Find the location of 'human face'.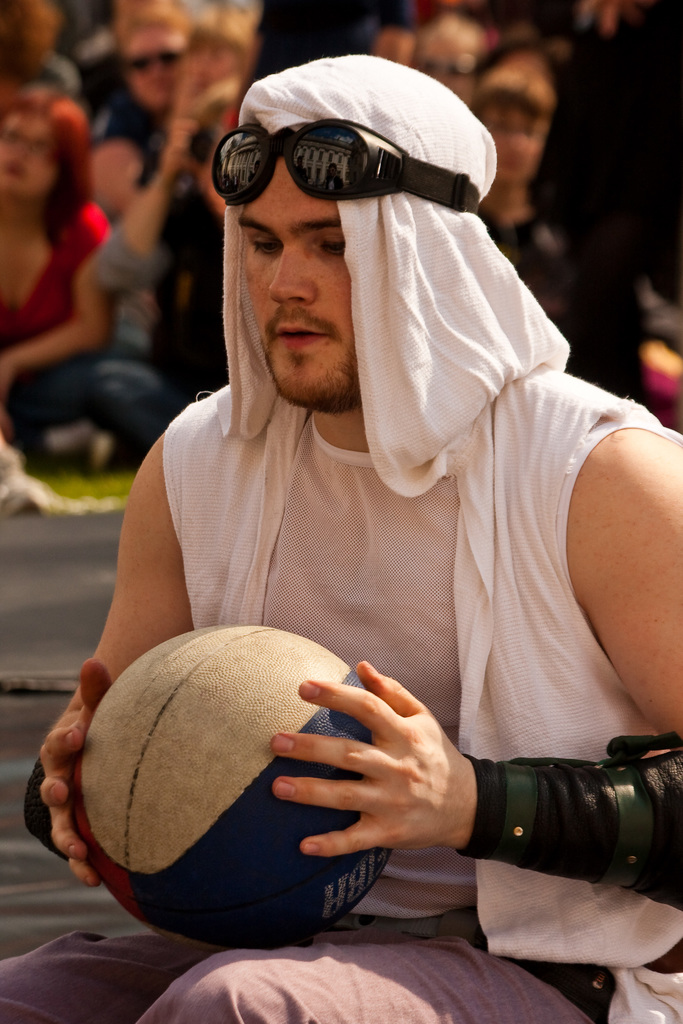
Location: select_region(238, 159, 359, 401).
